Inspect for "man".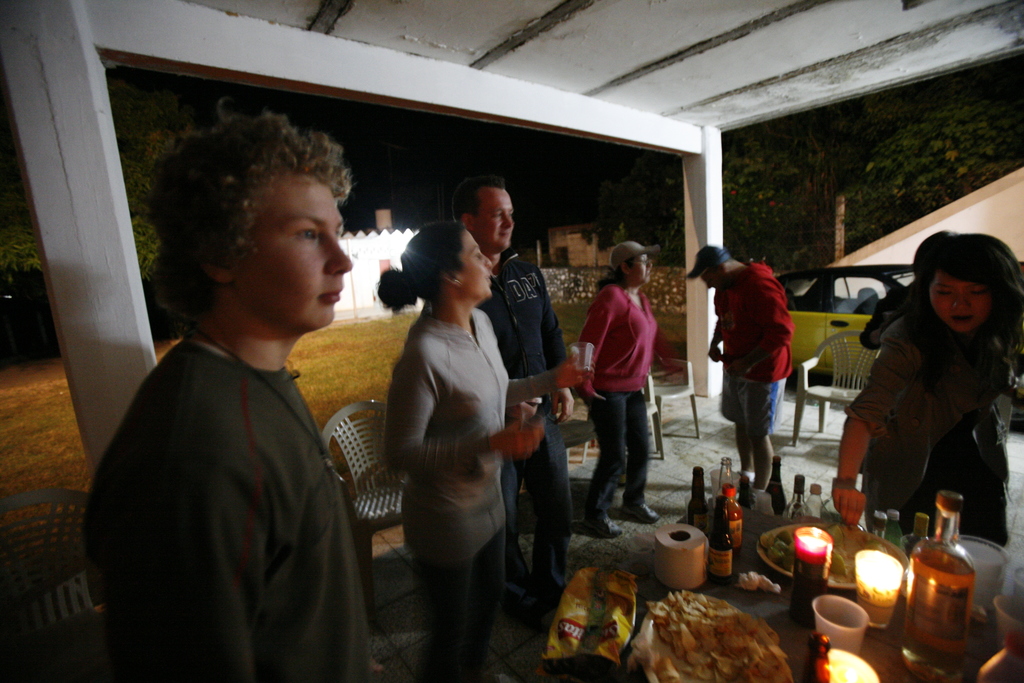
Inspection: x1=83, y1=103, x2=372, y2=682.
